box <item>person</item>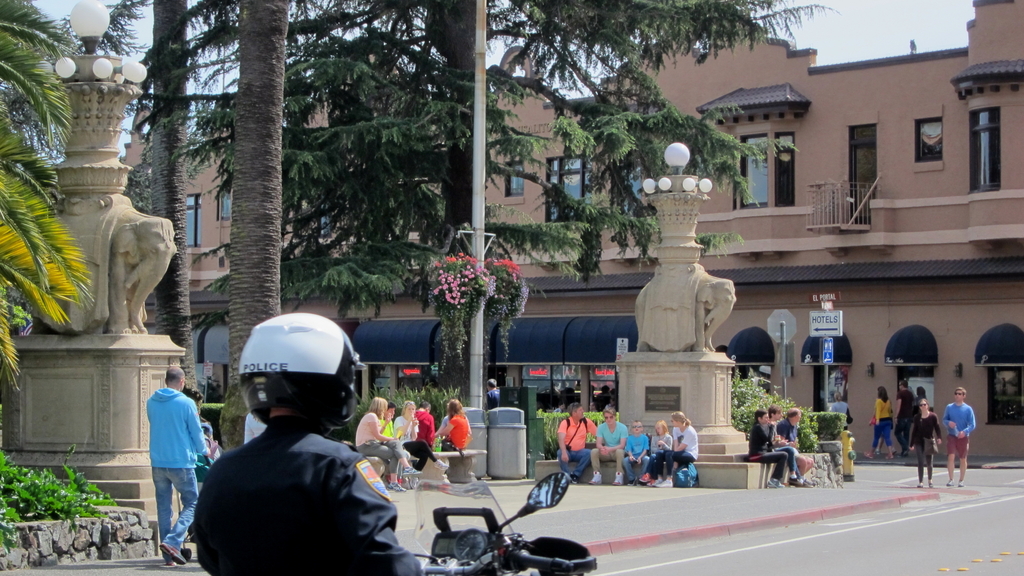
<bbox>377, 403, 423, 465</bbox>
